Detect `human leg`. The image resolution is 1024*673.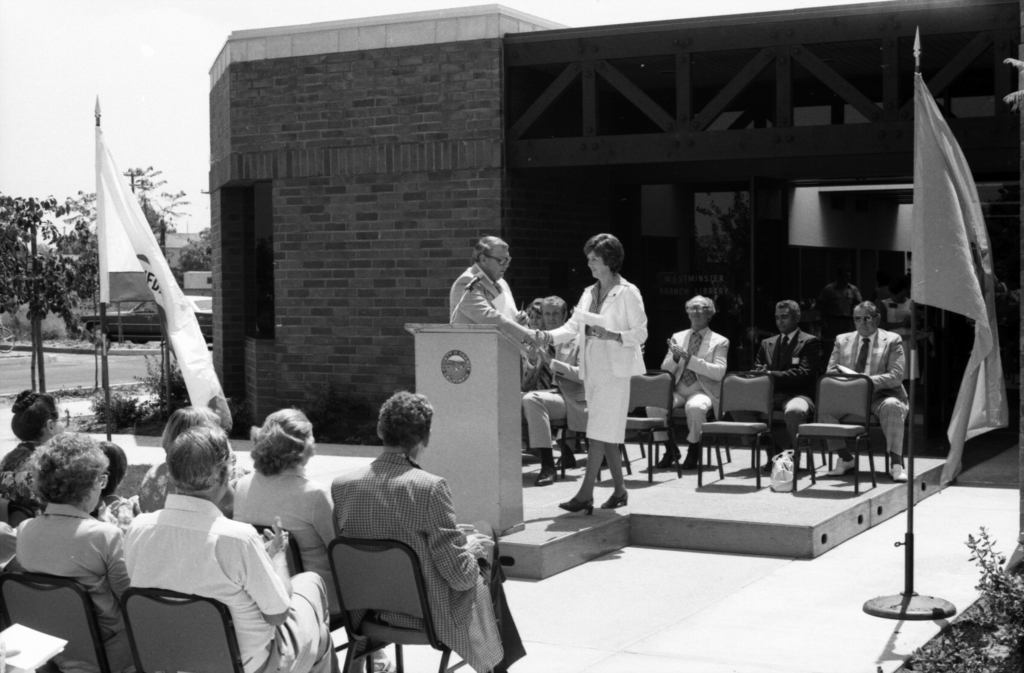
crop(646, 406, 671, 469).
